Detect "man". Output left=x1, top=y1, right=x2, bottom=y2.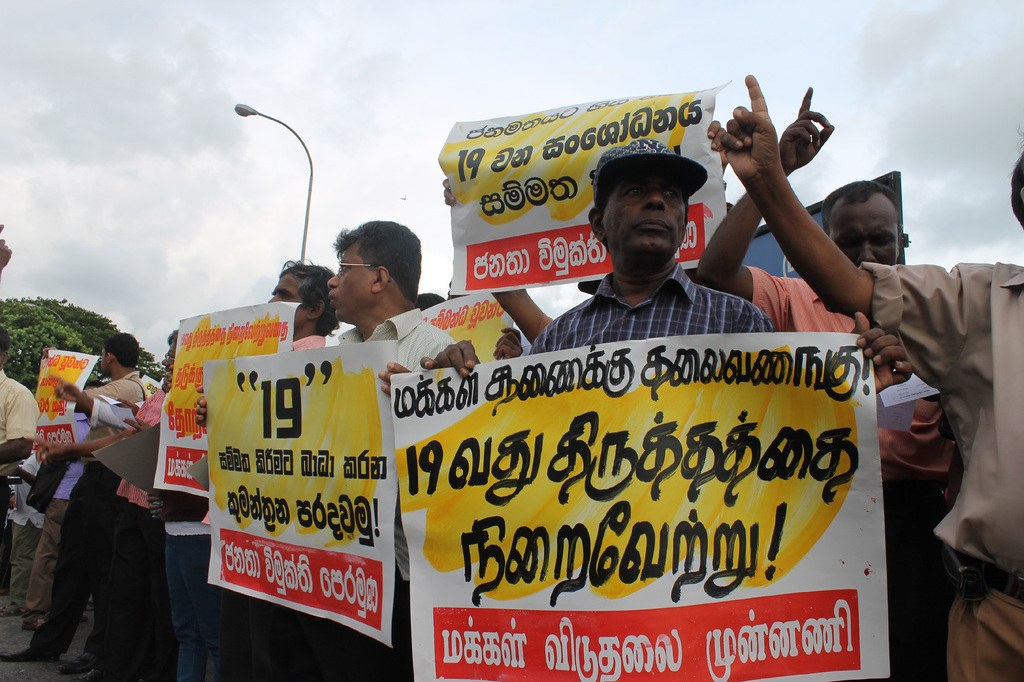
left=18, top=328, right=173, bottom=681.
